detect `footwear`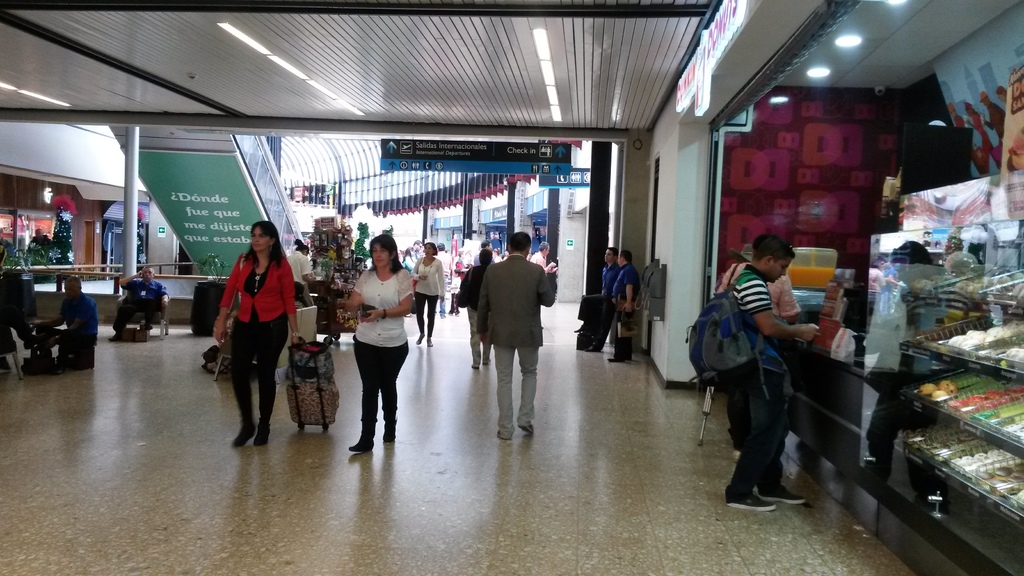
bbox=[723, 495, 776, 511]
